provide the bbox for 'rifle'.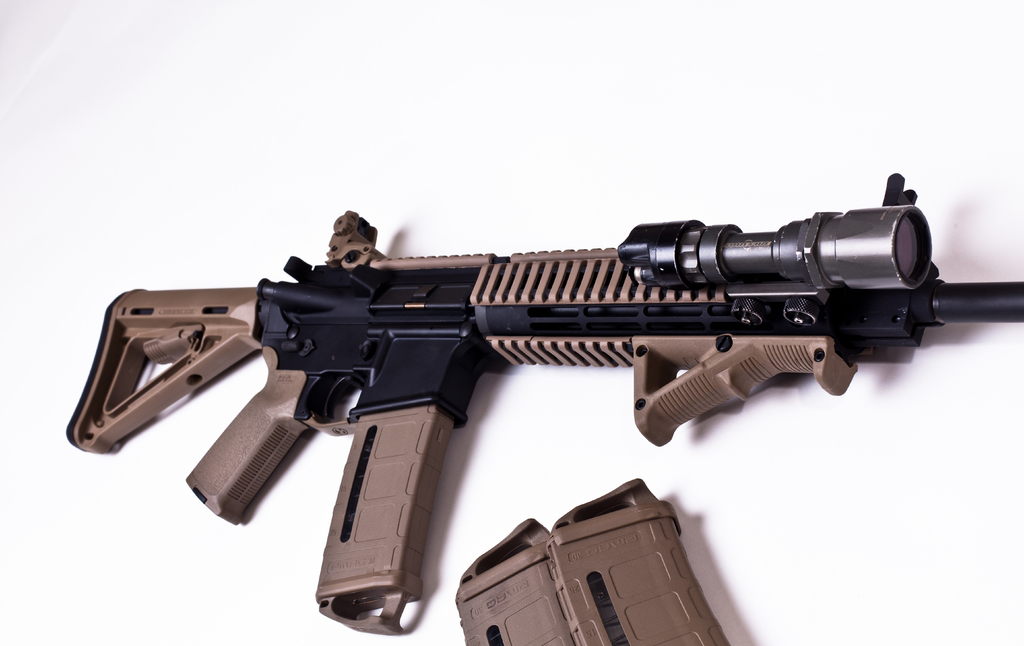
[84, 187, 1007, 613].
